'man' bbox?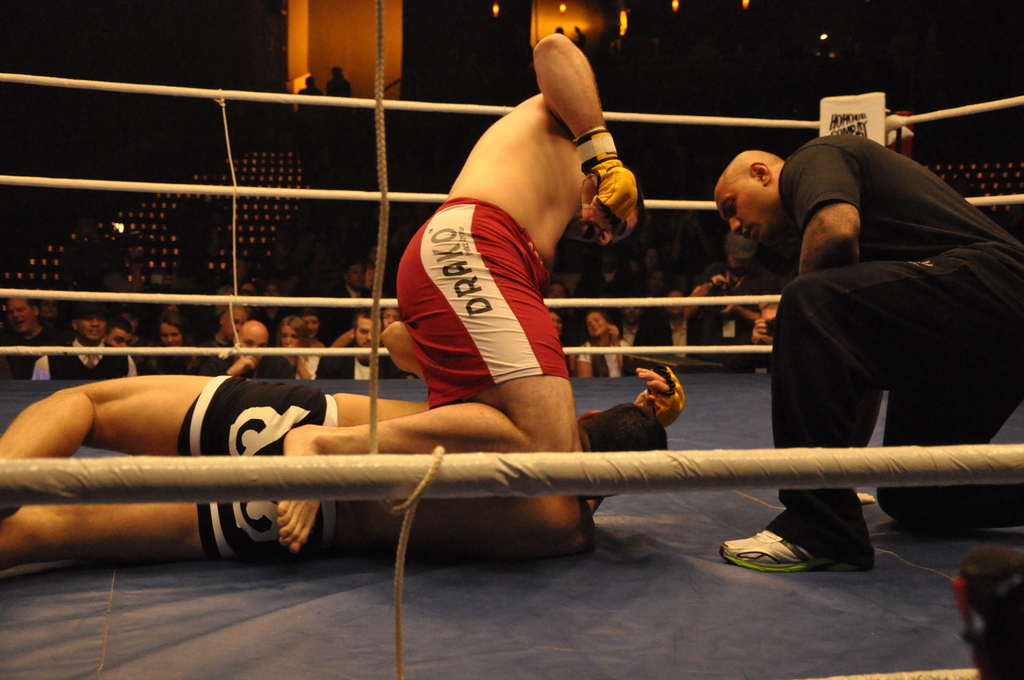
bbox=[627, 285, 694, 356]
